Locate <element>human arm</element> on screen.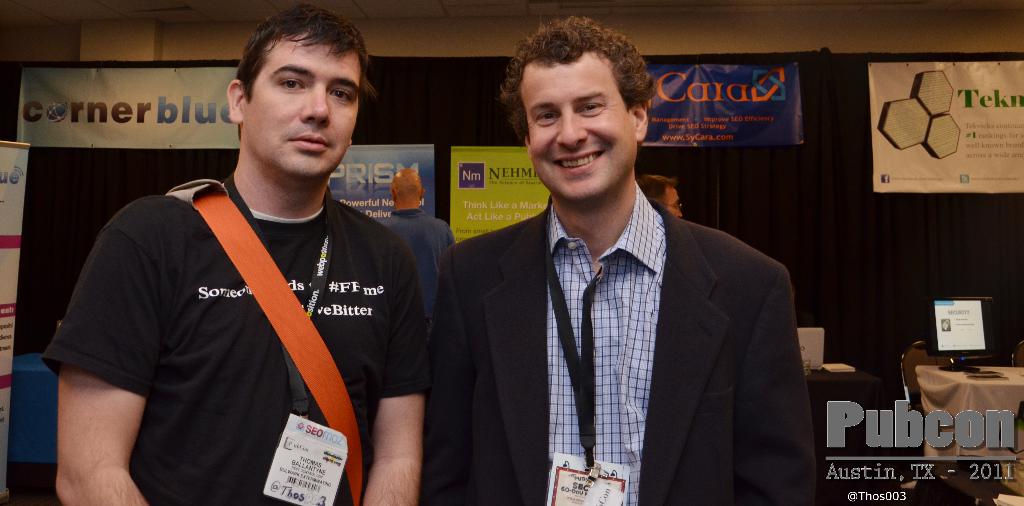
On screen at bbox(39, 198, 197, 502).
